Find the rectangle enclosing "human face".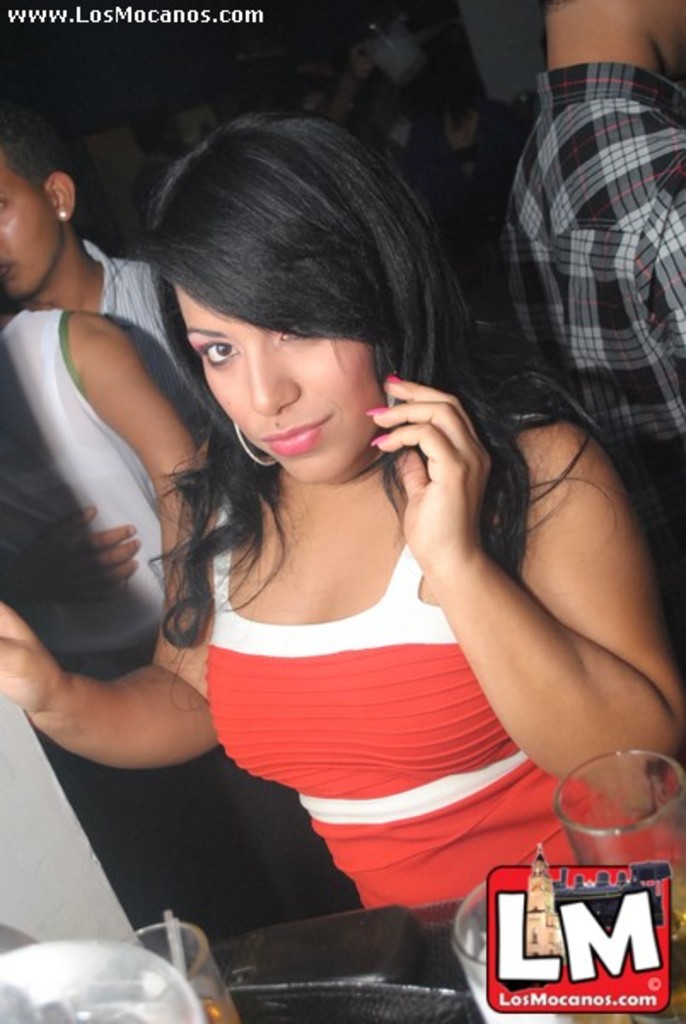
<box>0,174,58,297</box>.
